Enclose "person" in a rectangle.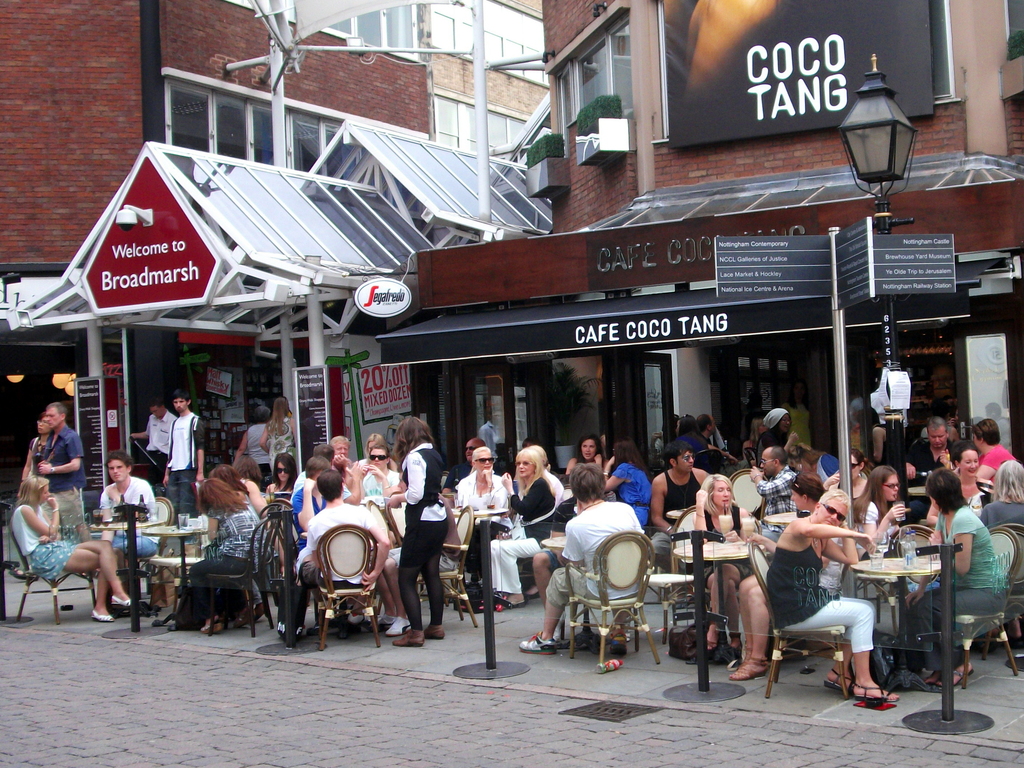
region(293, 474, 386, 636).
